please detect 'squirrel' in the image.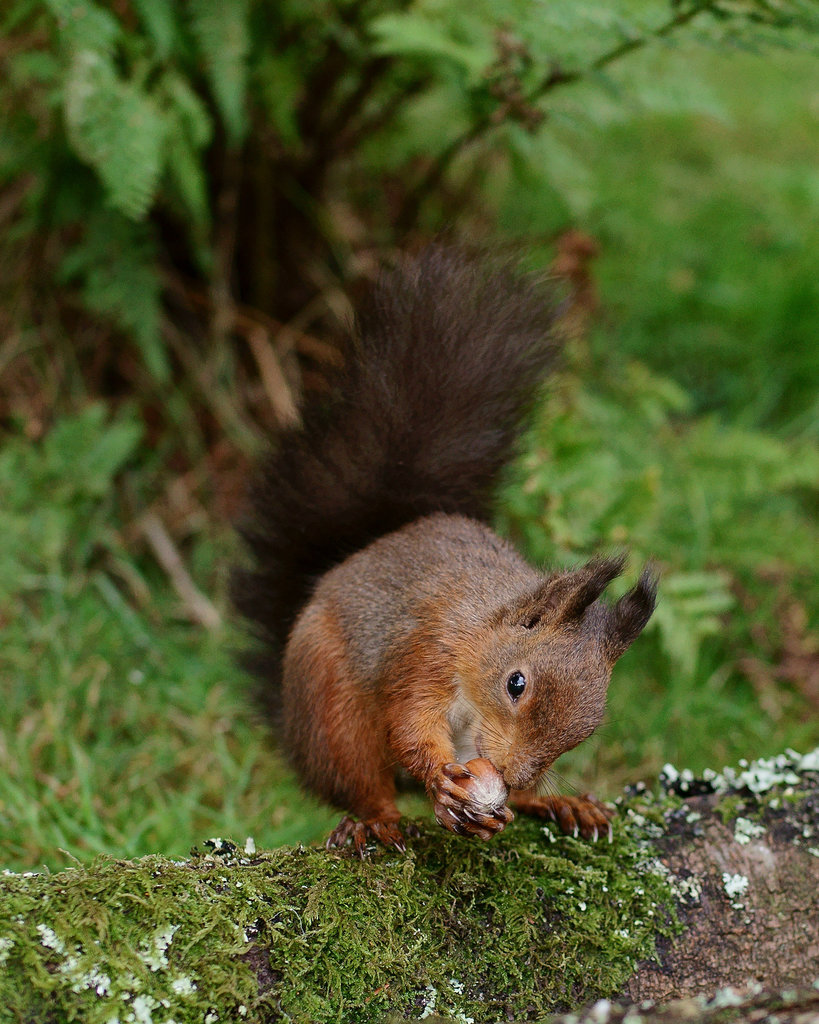
<region>223, 235, 666, 858</region>.
